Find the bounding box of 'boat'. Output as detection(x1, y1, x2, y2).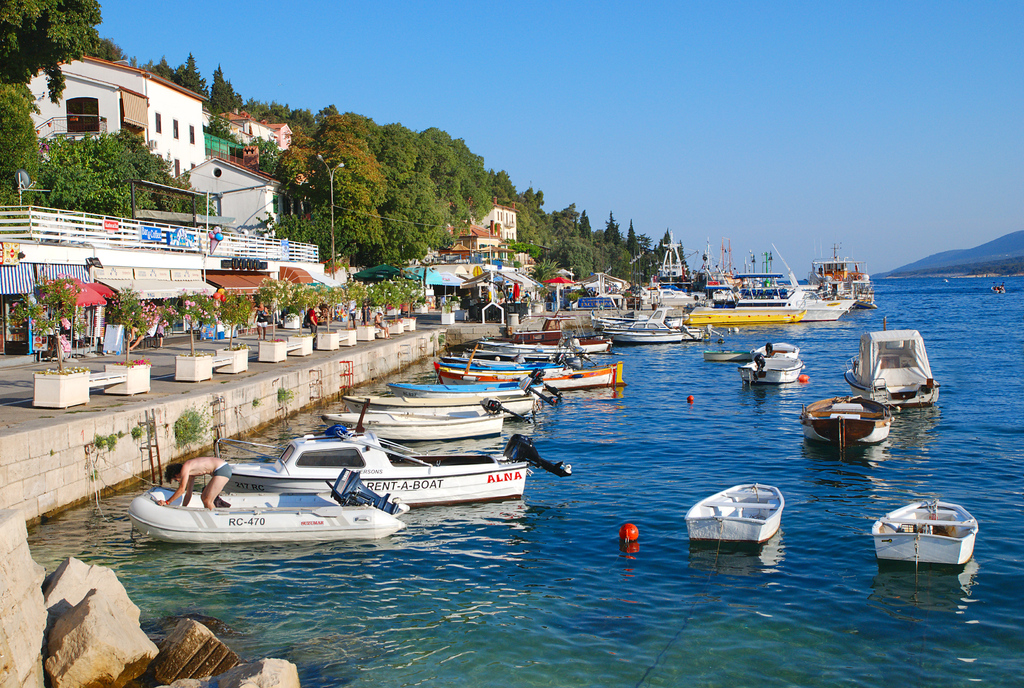
detection(609, 306, 710, 341).
